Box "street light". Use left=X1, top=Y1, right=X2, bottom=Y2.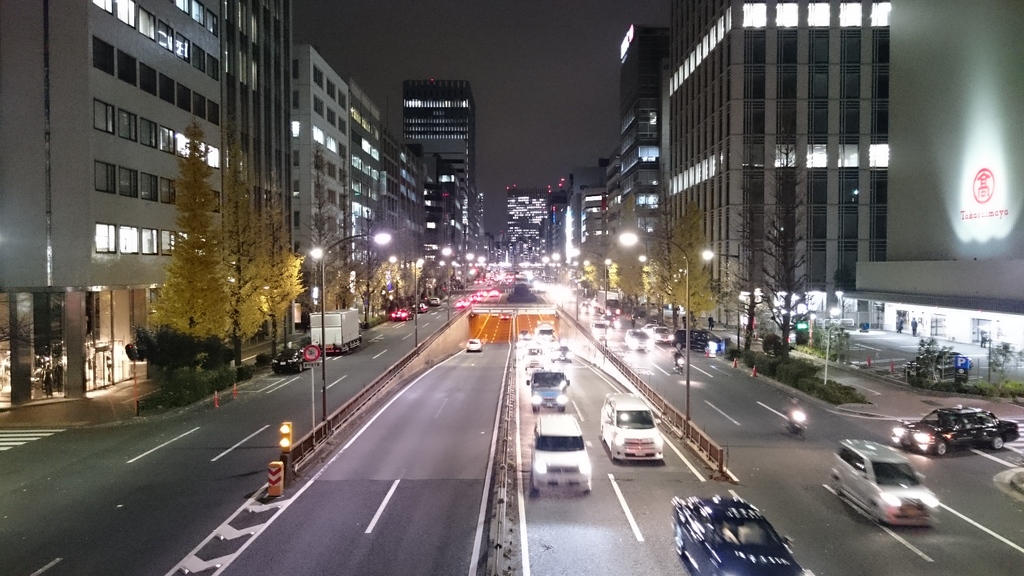
left=320, top=226, right=394, bottom=419.
